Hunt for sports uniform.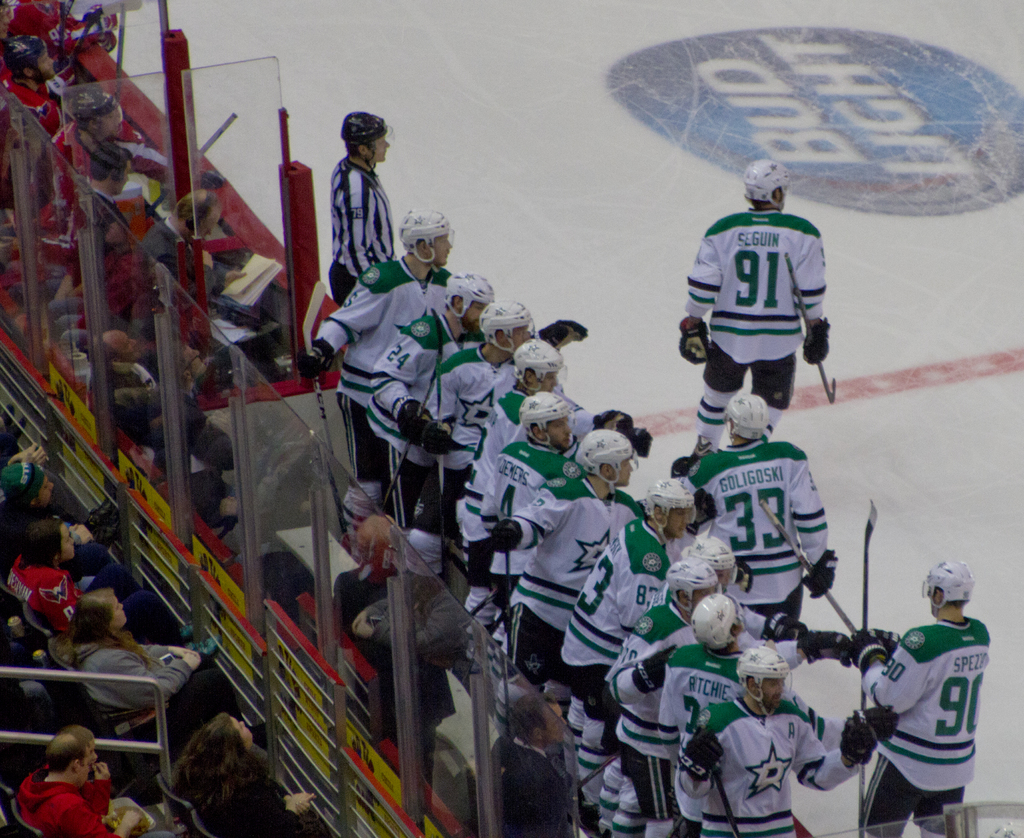
Hunted down at 549,511,691,772.
